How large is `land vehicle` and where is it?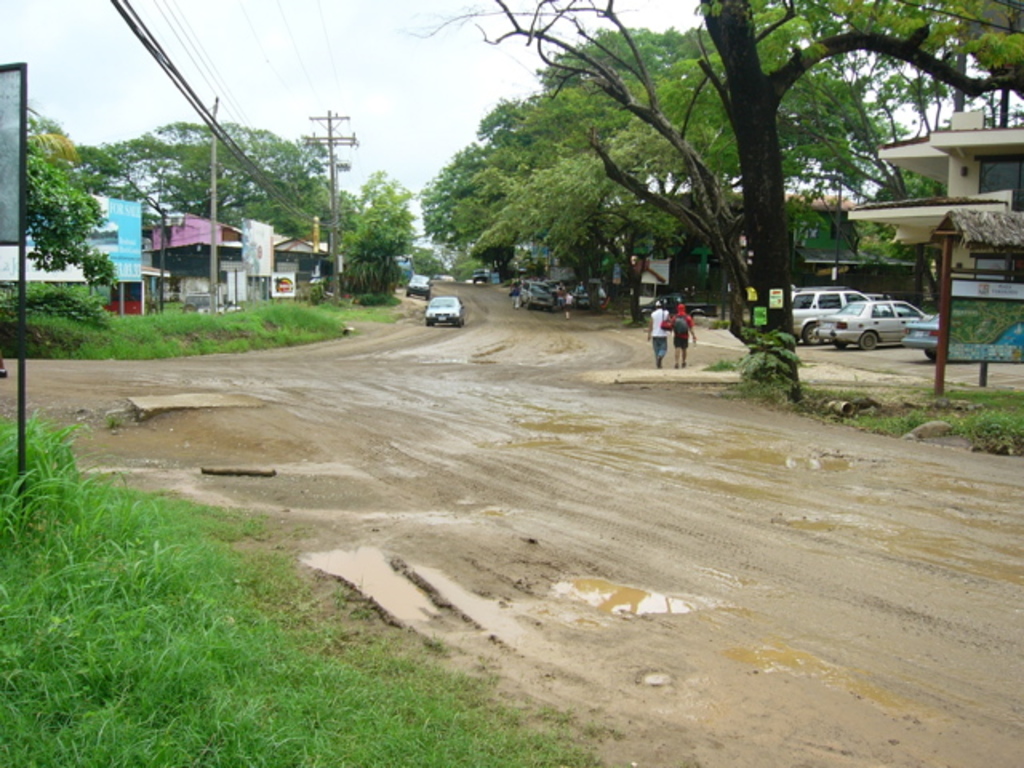
Bounding box: crop(899, 312, 939, 362).
